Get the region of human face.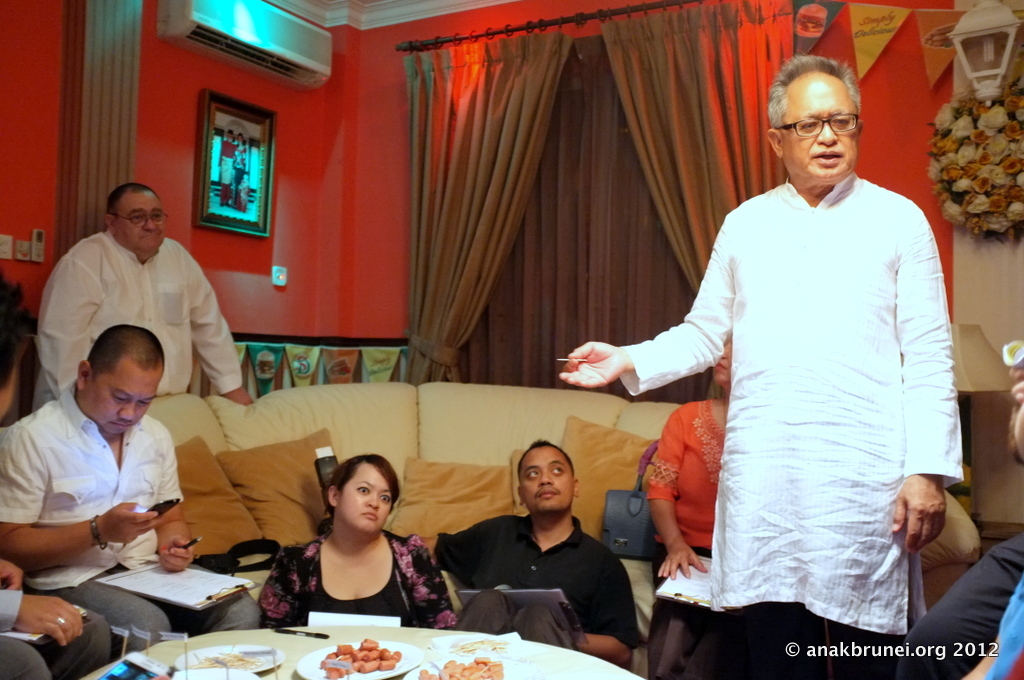
x1=116, y1=191, x2=166, y2=254.
